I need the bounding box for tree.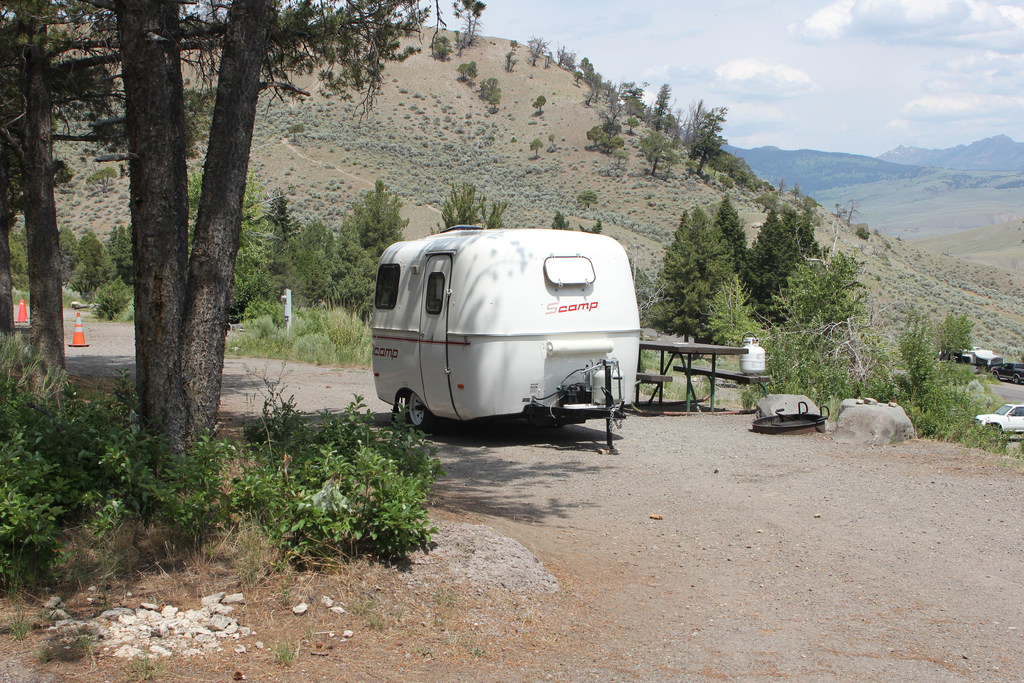
Here it is: rect(575, 213, 603, 234).
